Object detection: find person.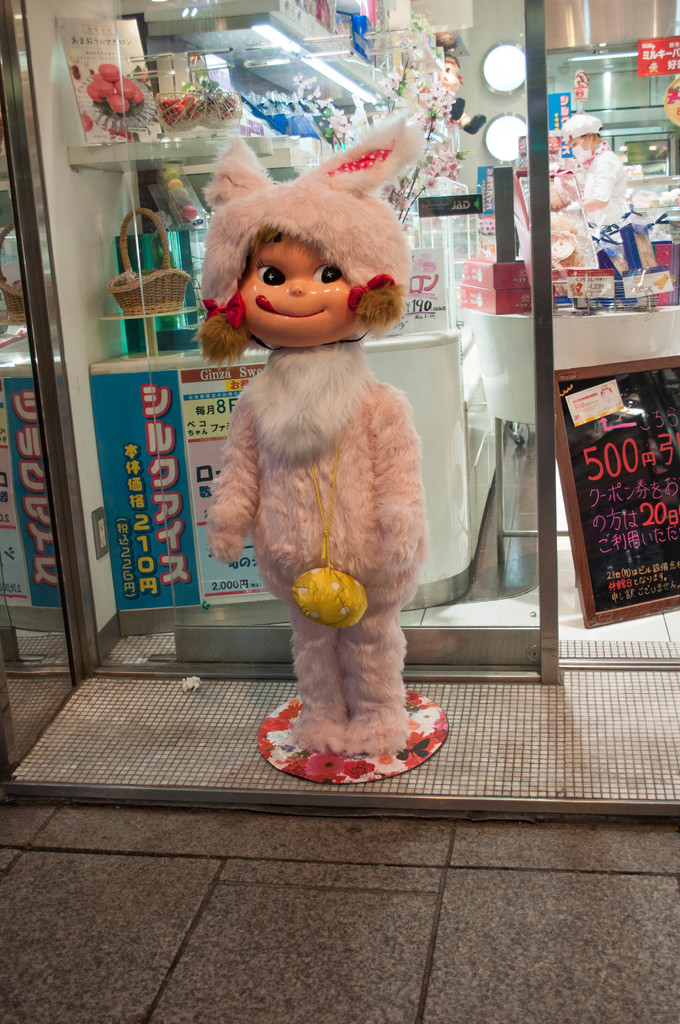
207 119 427 757.
